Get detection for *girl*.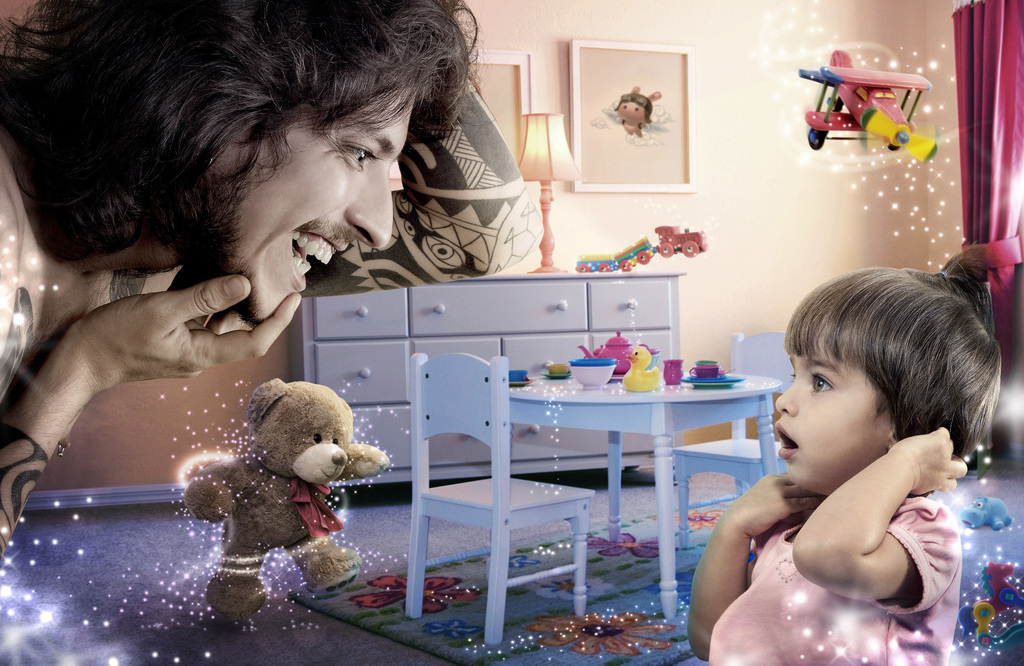
Detection: rect(678, 266, 996, 665).
